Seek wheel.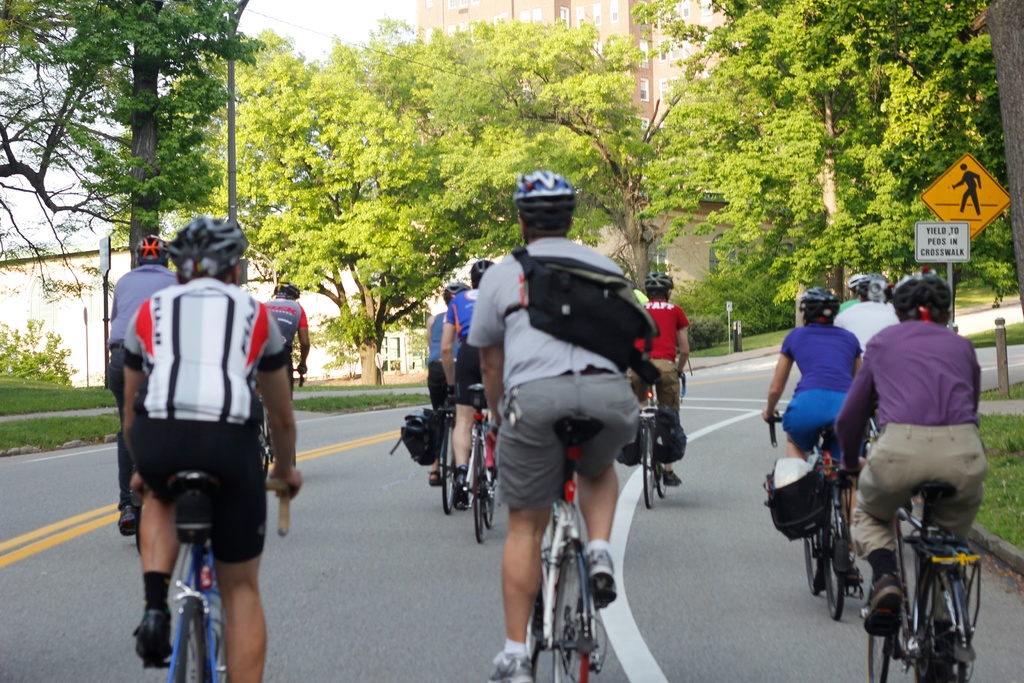
169,595,212,682.
